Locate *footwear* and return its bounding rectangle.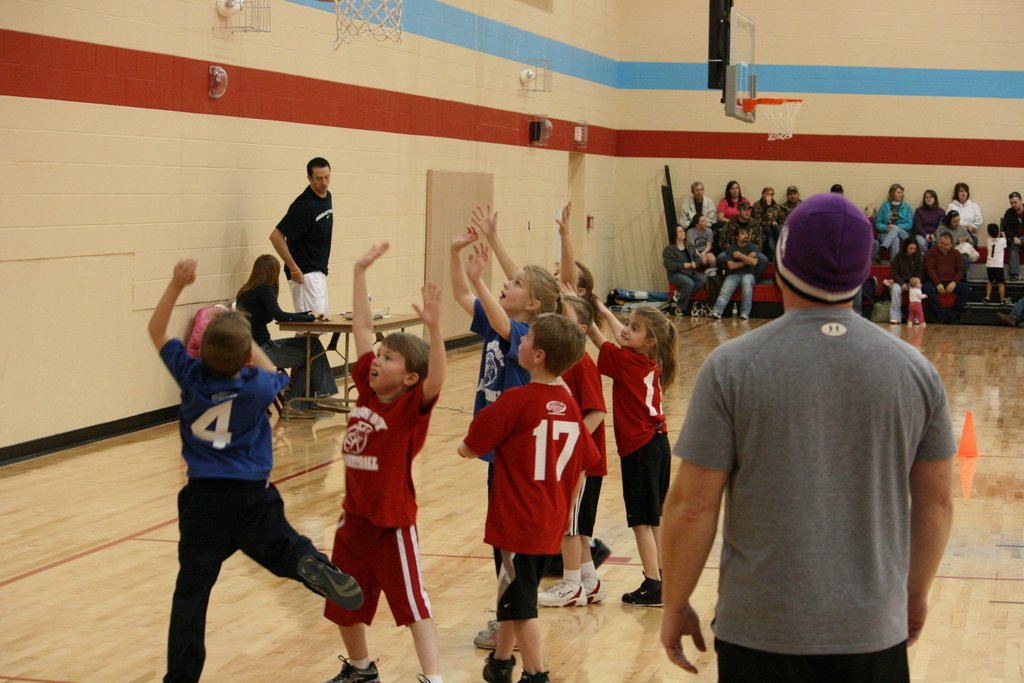
{"x1": 295, "y1": 552, "x2": 366, "y2": 614}.
